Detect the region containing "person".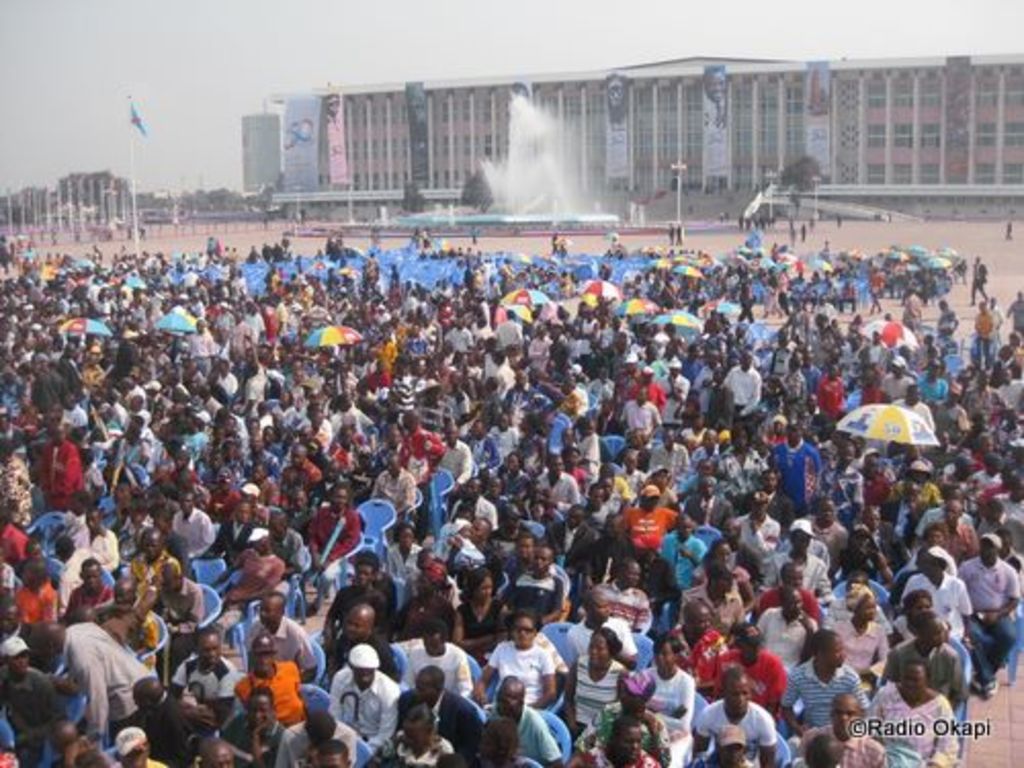
[left=229, top=633, right=301, bottom=725].
